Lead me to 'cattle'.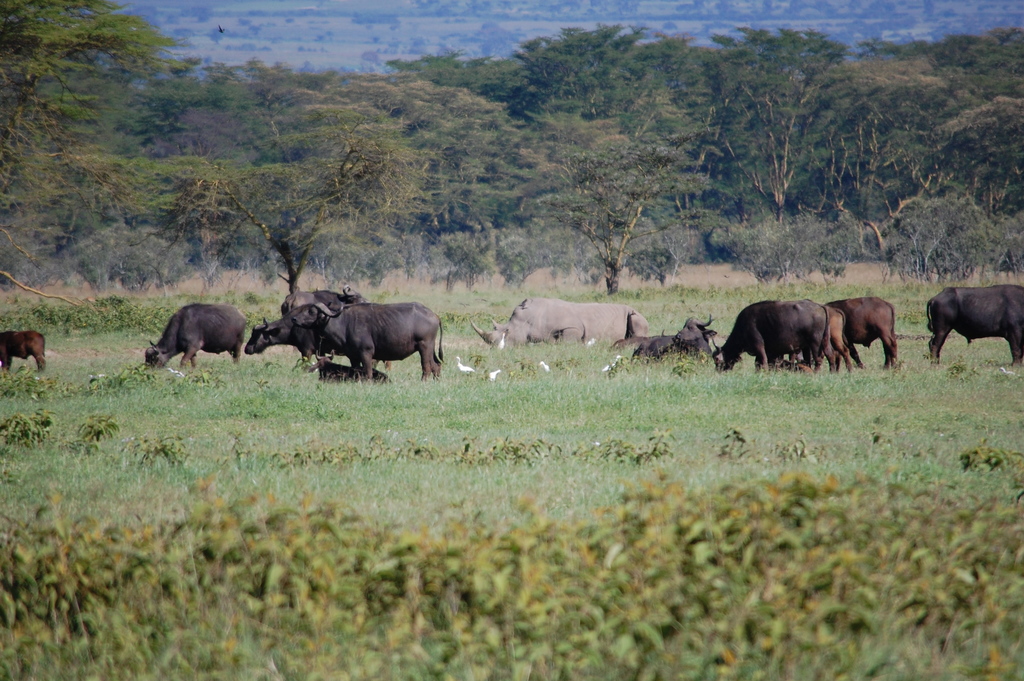
Lead to <box>279,284,367,366</box>.
